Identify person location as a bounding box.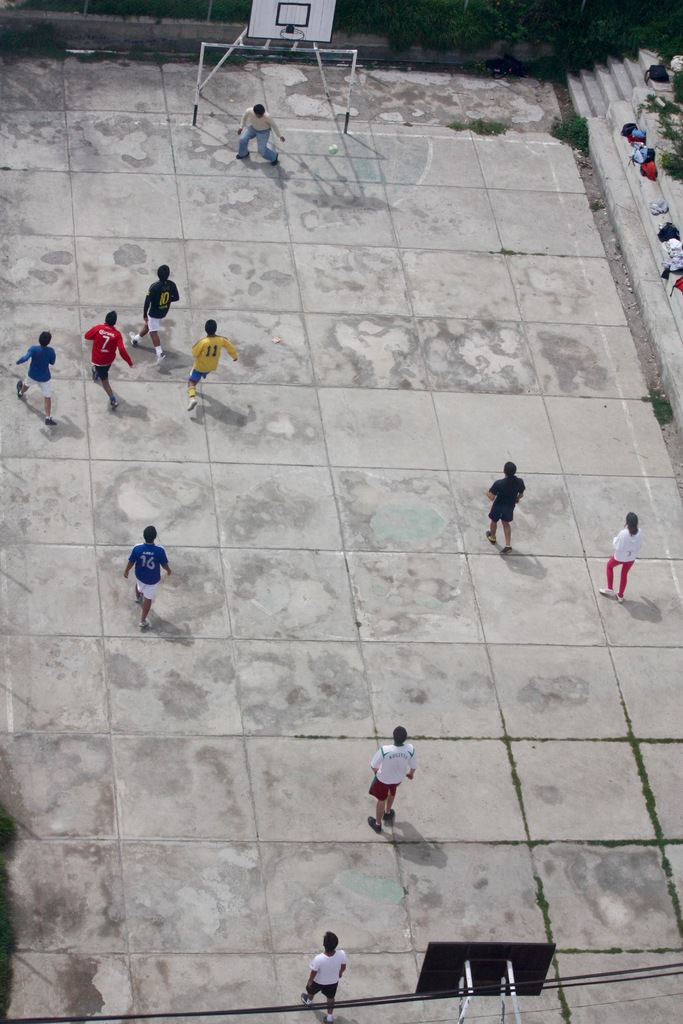
bbox=(185, 318, 237, 414).
